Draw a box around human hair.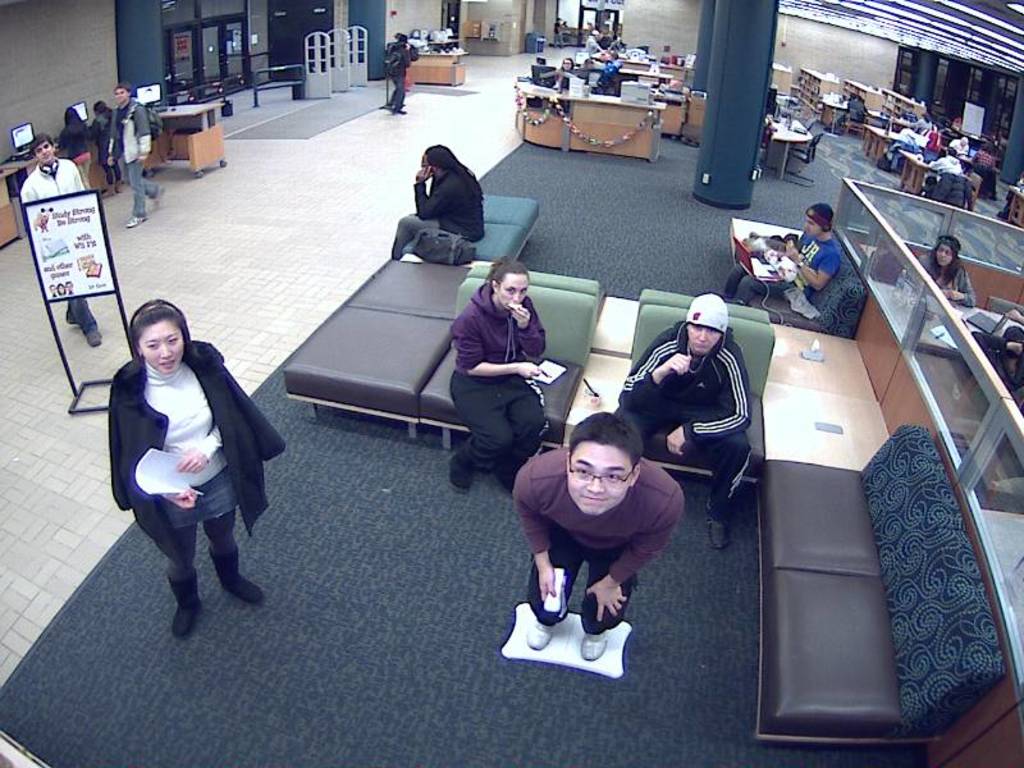
BBox(557, 55, 577, 76).
